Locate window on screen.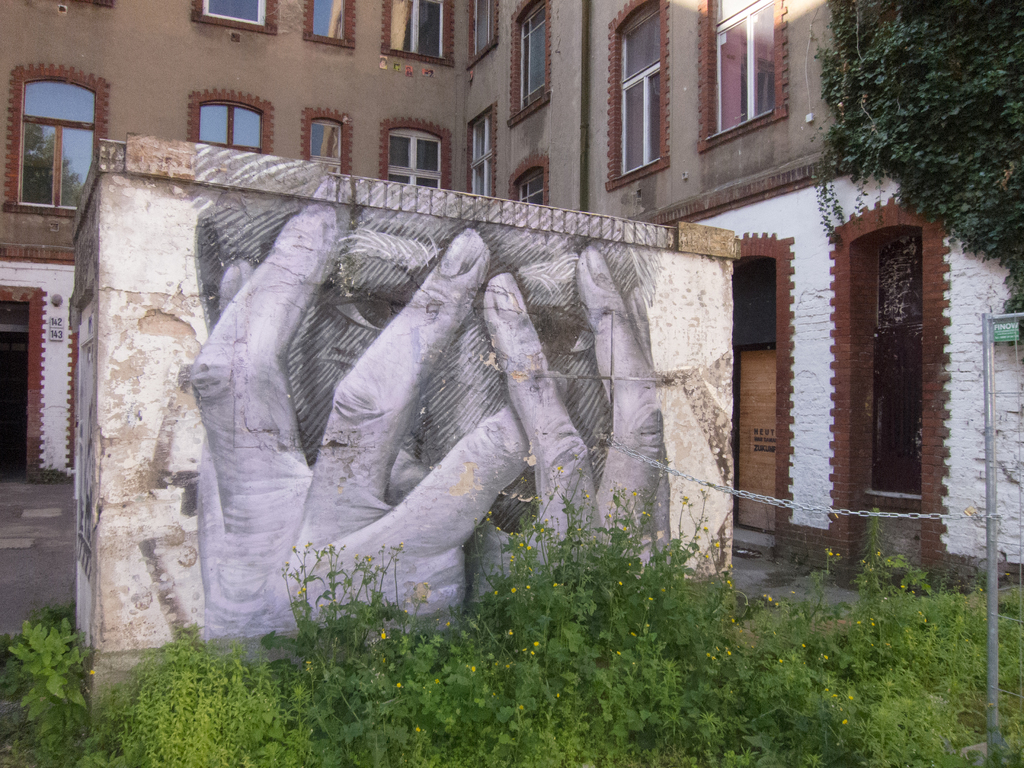
On screen at box=[705, 0, 774, 143].
